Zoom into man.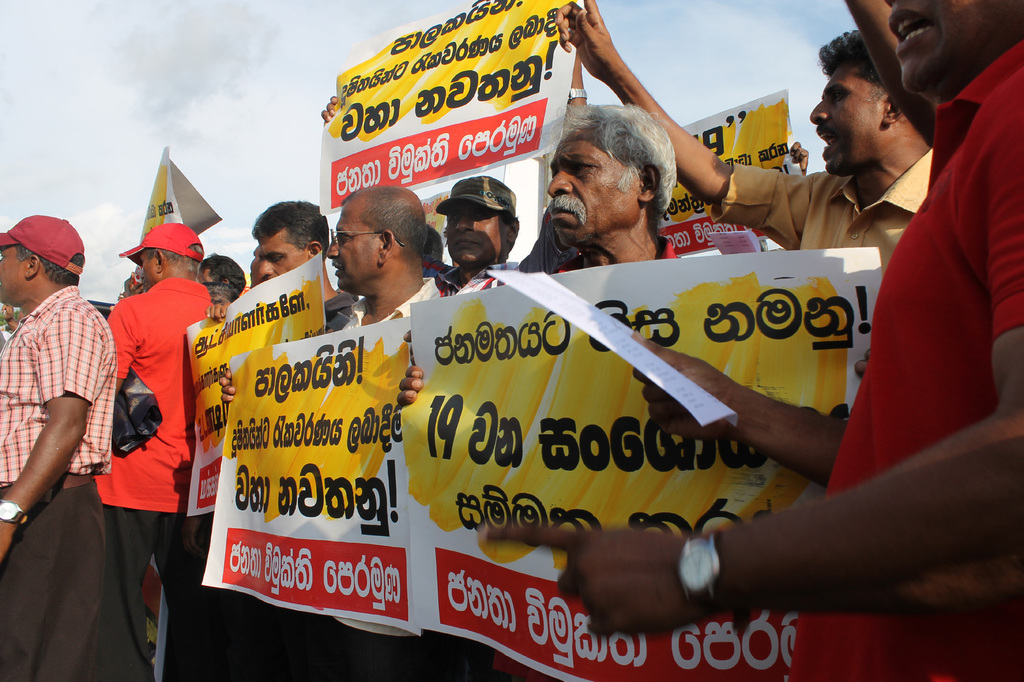
Zoom target: 481,0,1023,681.
